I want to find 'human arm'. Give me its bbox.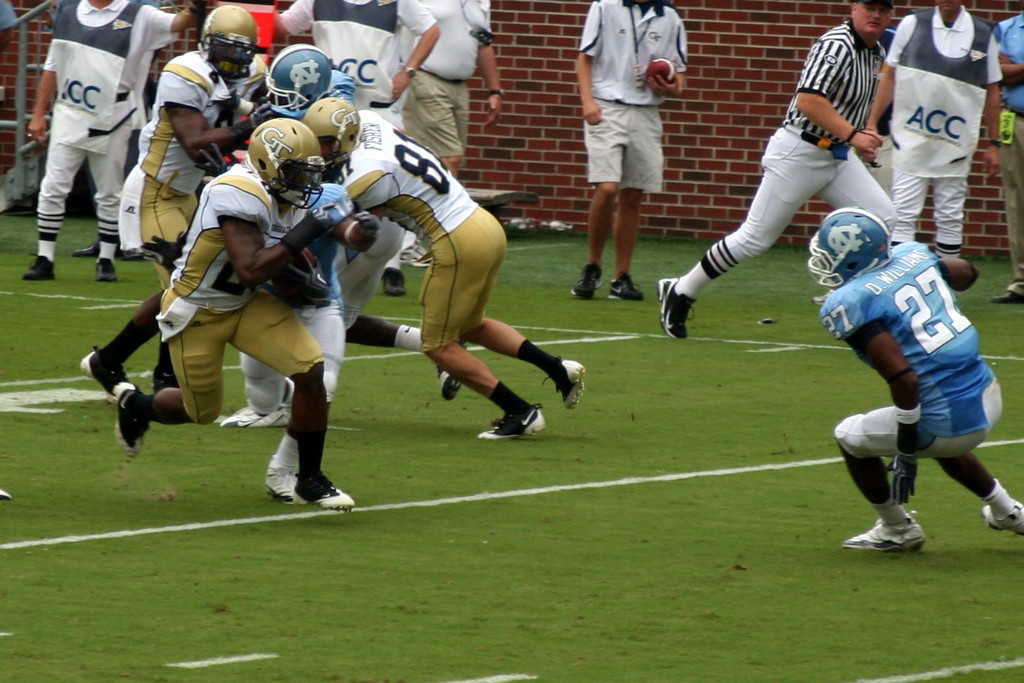
{"x1": 217, "y1": 187, "x2": 333, "y2": 282}.
